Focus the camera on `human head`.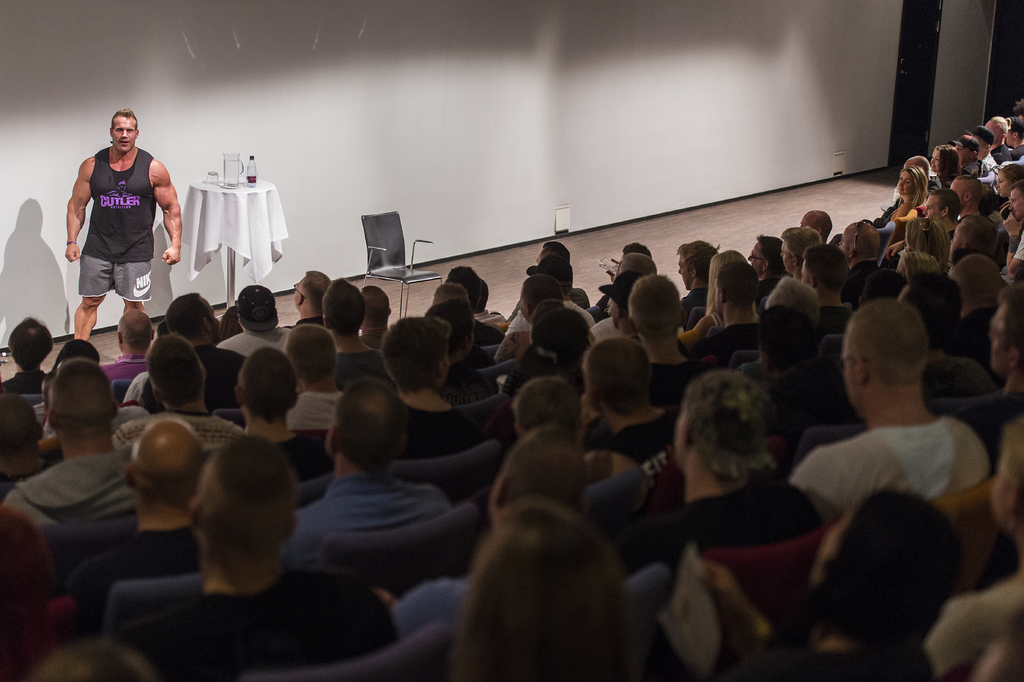
Focus region: bbox(755, 305, 810, 367).
